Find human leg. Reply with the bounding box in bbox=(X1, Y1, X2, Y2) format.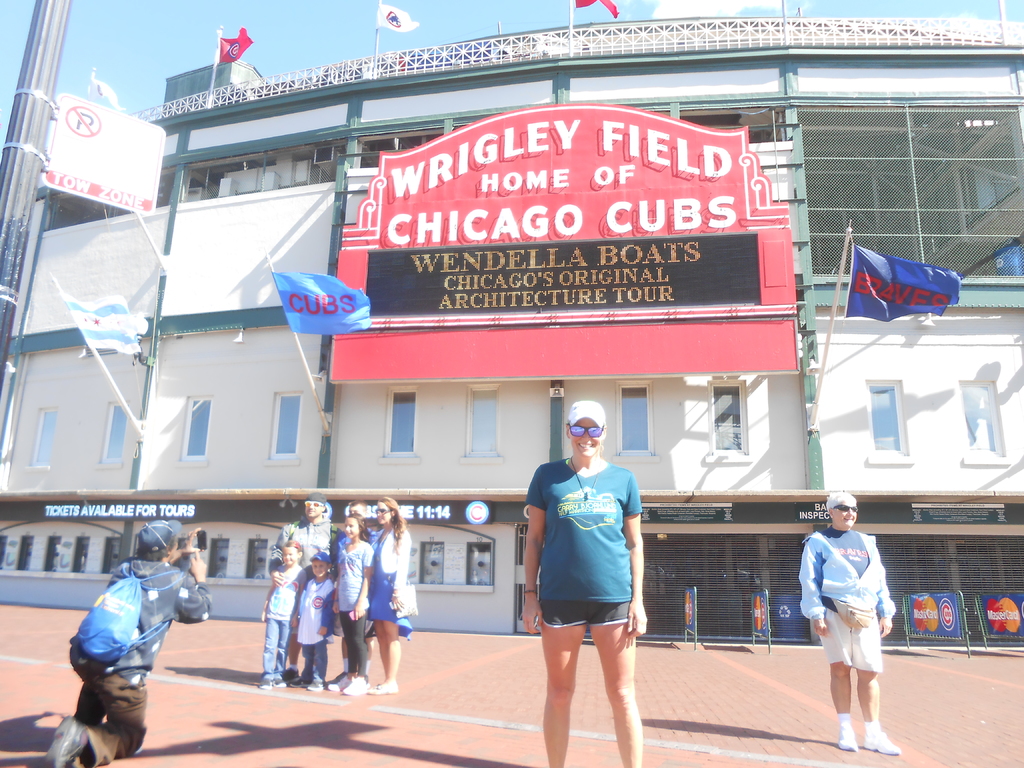
bbox=(594, 589, 643, 767).
